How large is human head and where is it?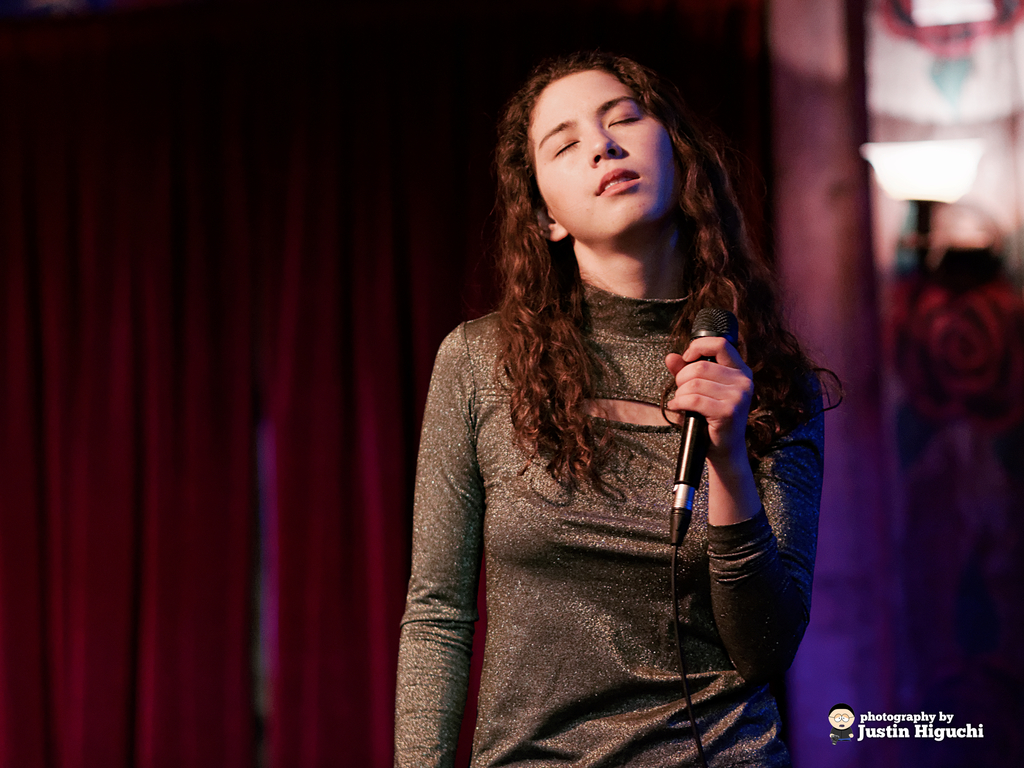
Bounding box: left=501, top=61, right=701, bottom=240.
